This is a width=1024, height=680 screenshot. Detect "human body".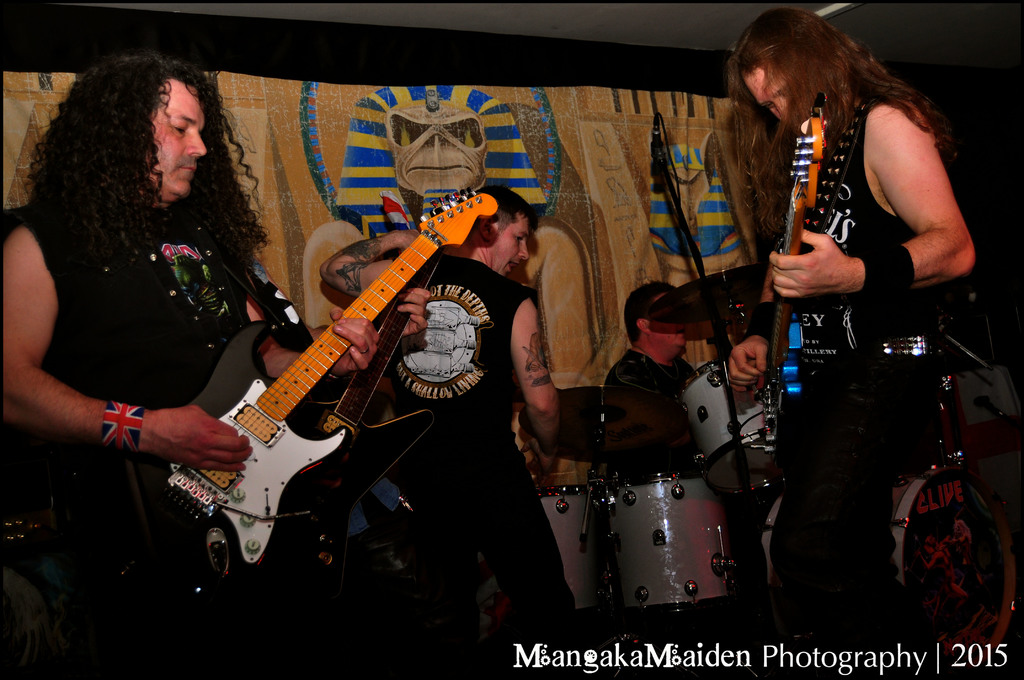
region(380, 186, 577, 620).
